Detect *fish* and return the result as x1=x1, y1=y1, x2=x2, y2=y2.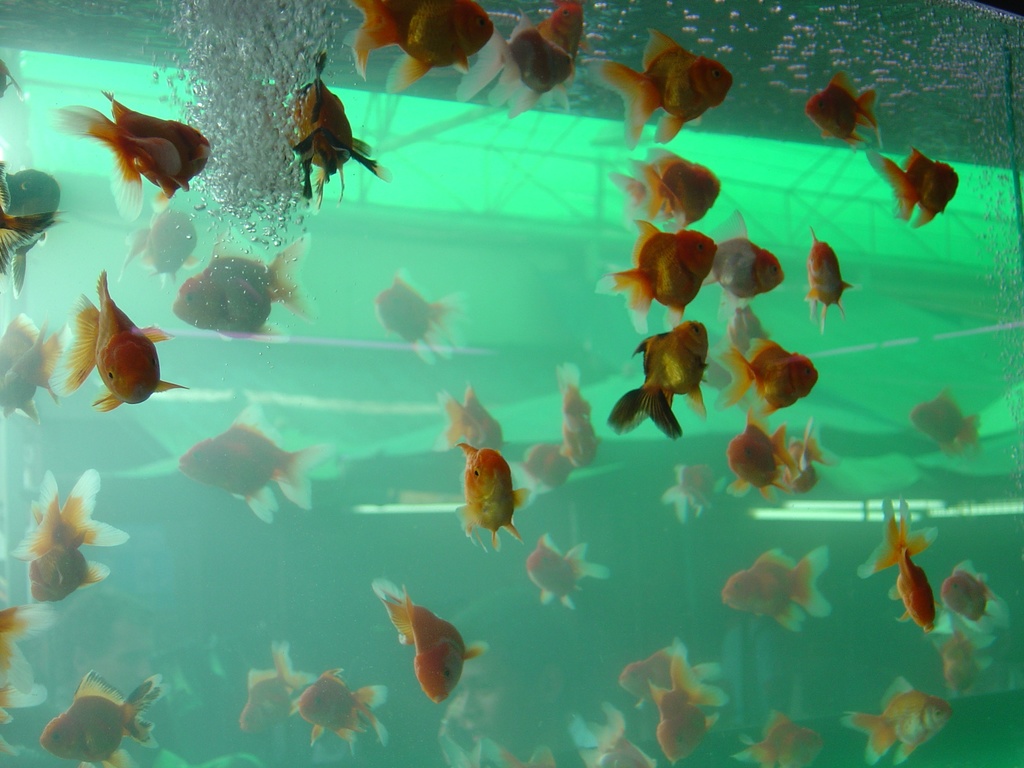
x1=0, y1=200, x2=62, y2=283.
